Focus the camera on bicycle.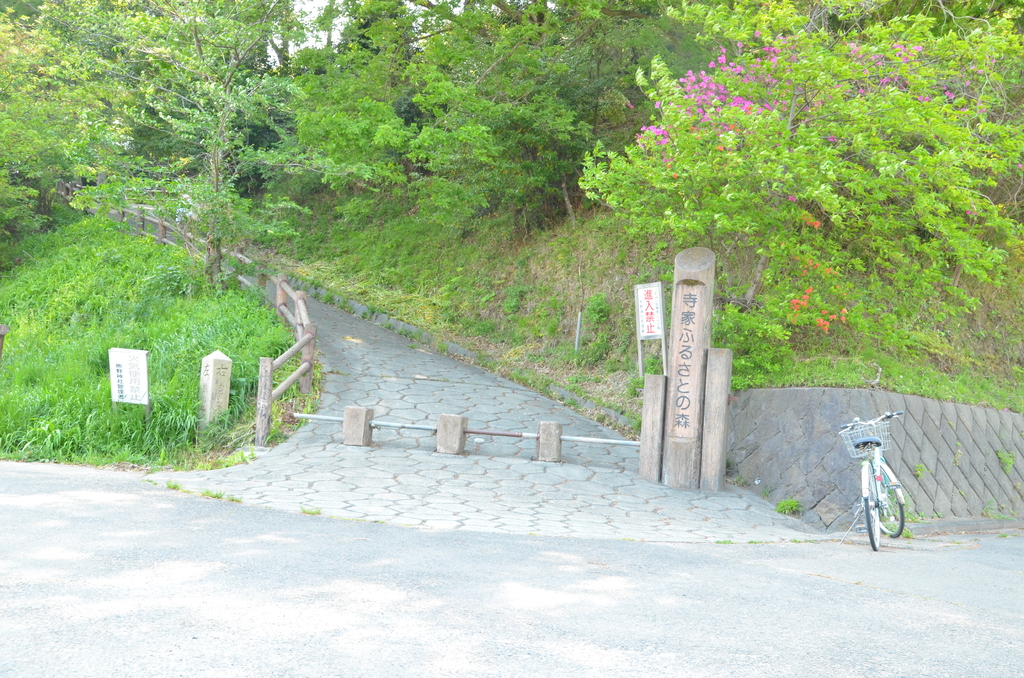
Focus region: <bbox>829, 412, 923, 548</bbox>.
